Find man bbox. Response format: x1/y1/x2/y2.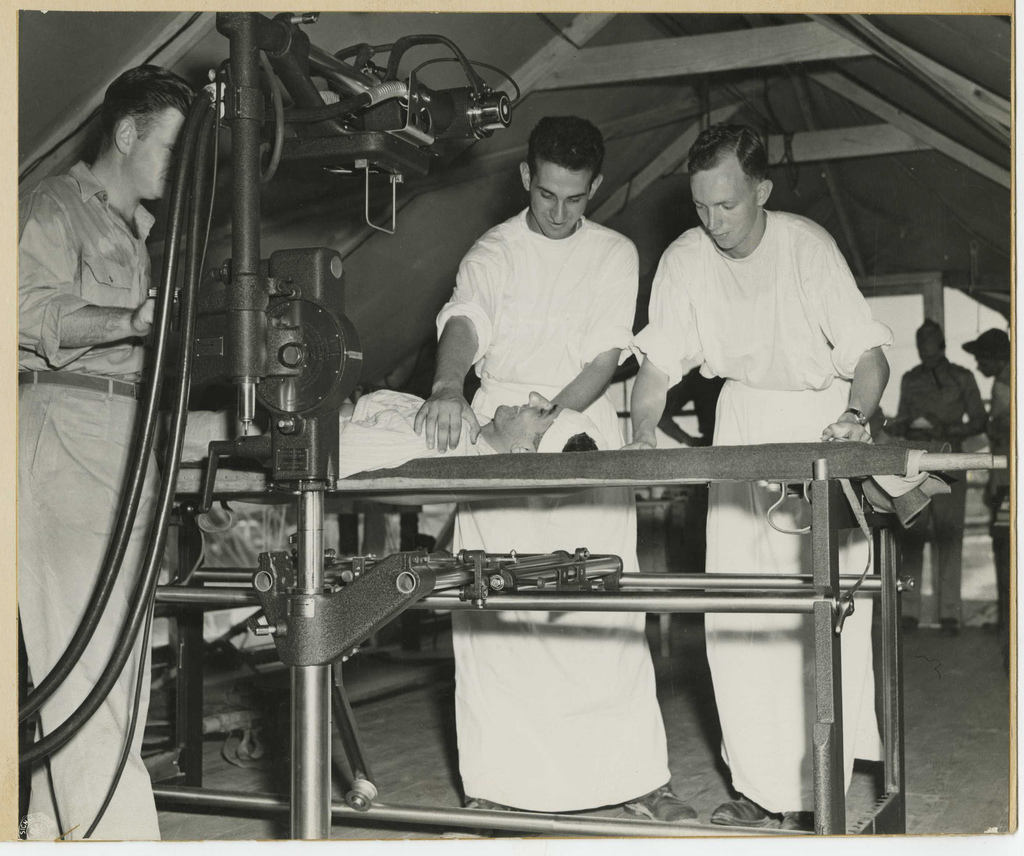
973/325/1011/643.
